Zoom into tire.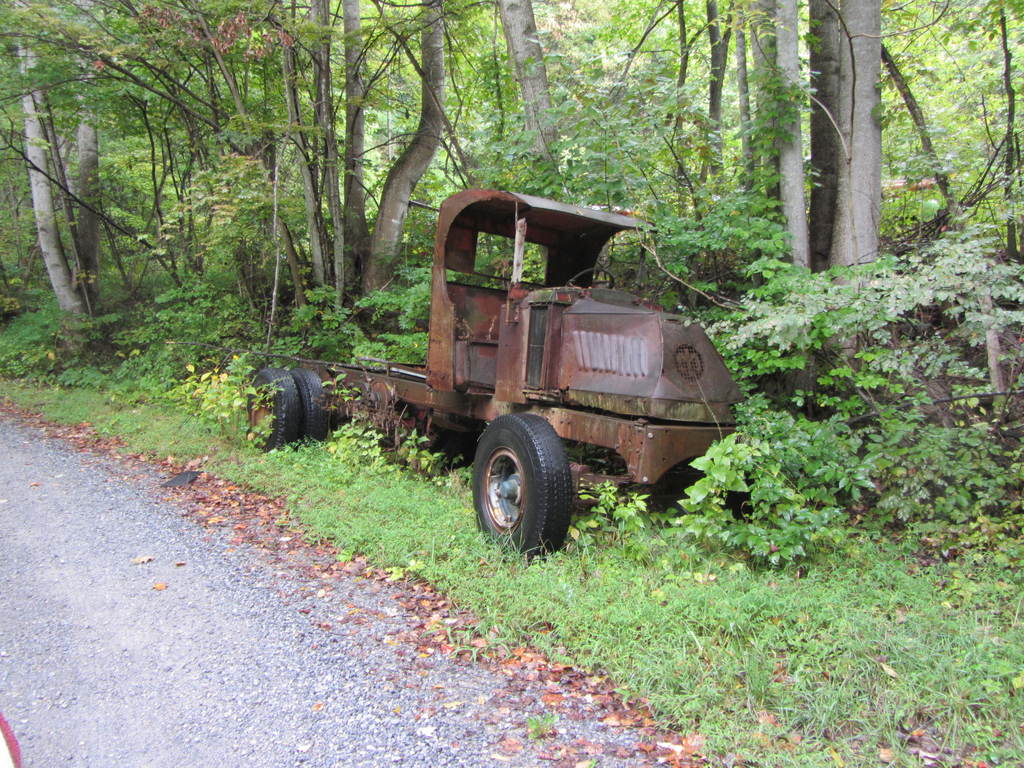
Zoom target: [left=291, top=366, right=328, bottom=452].
